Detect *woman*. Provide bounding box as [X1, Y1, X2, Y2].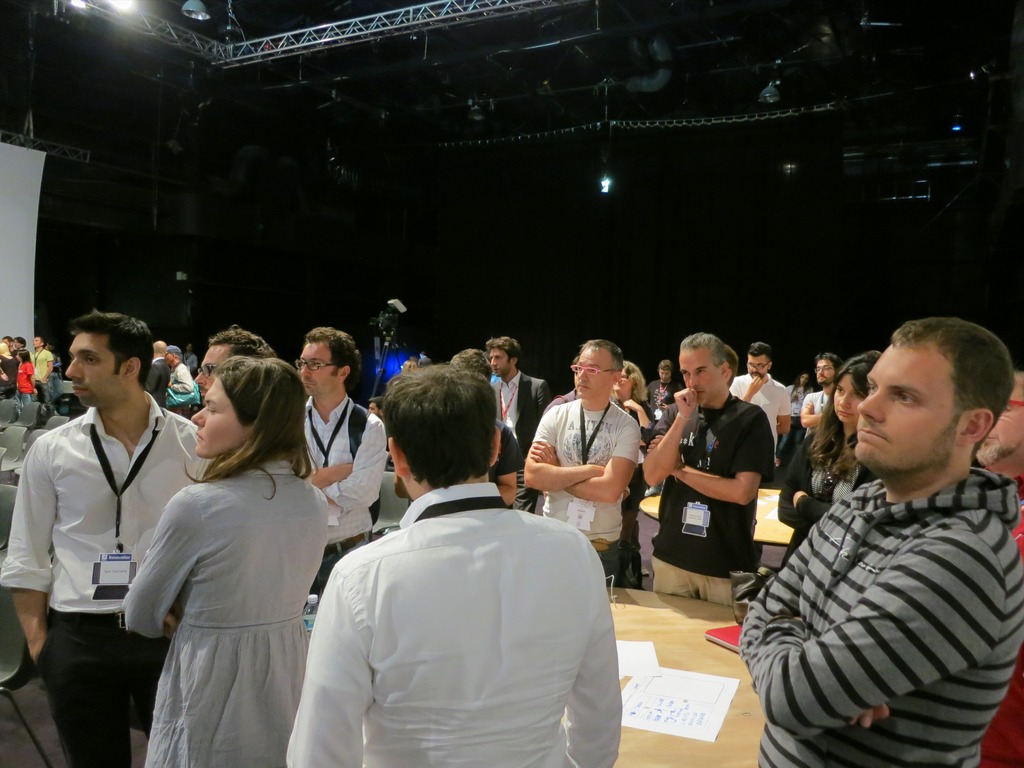
[12, 349, 40, 421].
